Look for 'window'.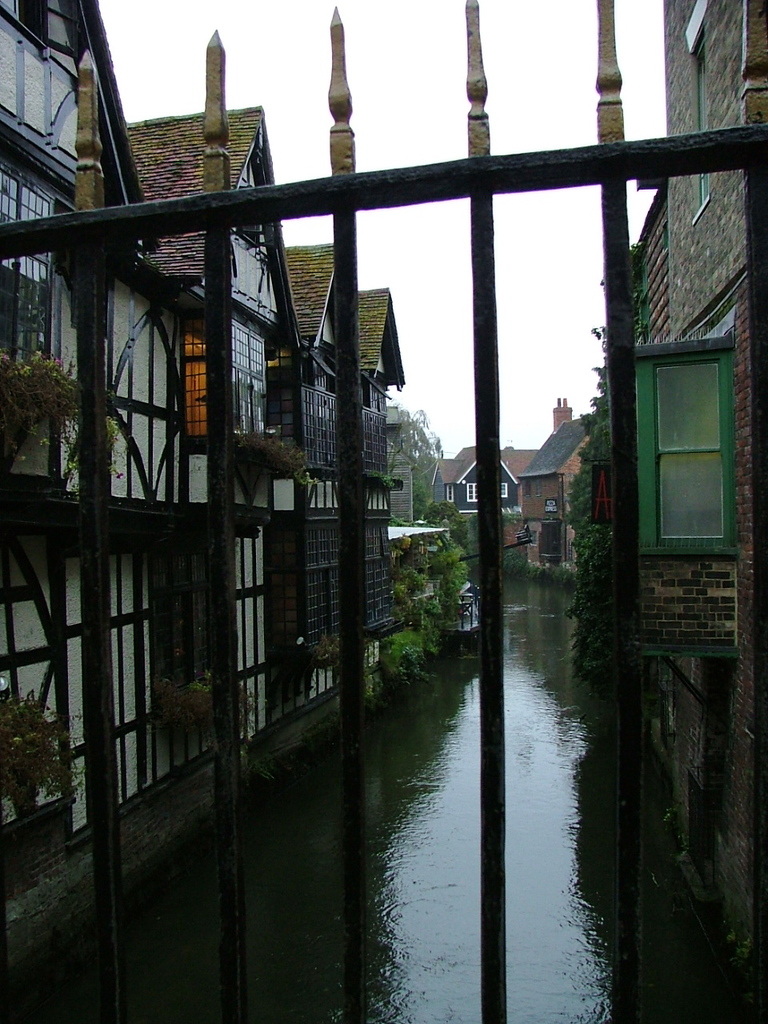
Found: 179 308 214 456.
